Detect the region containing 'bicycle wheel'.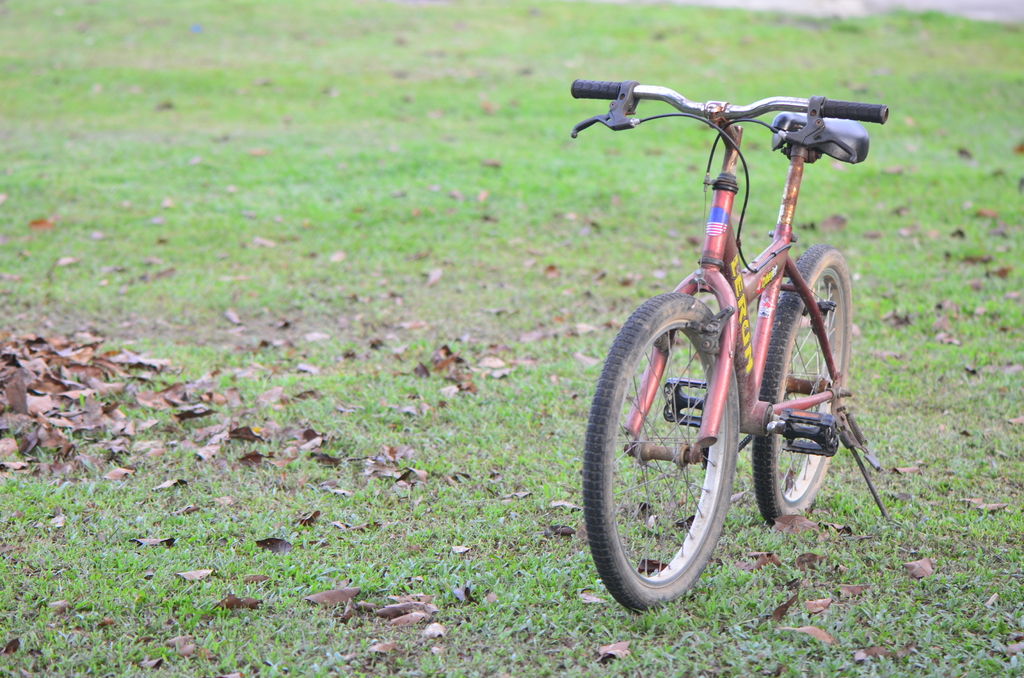
Rect(749, 242, 852, 524).
